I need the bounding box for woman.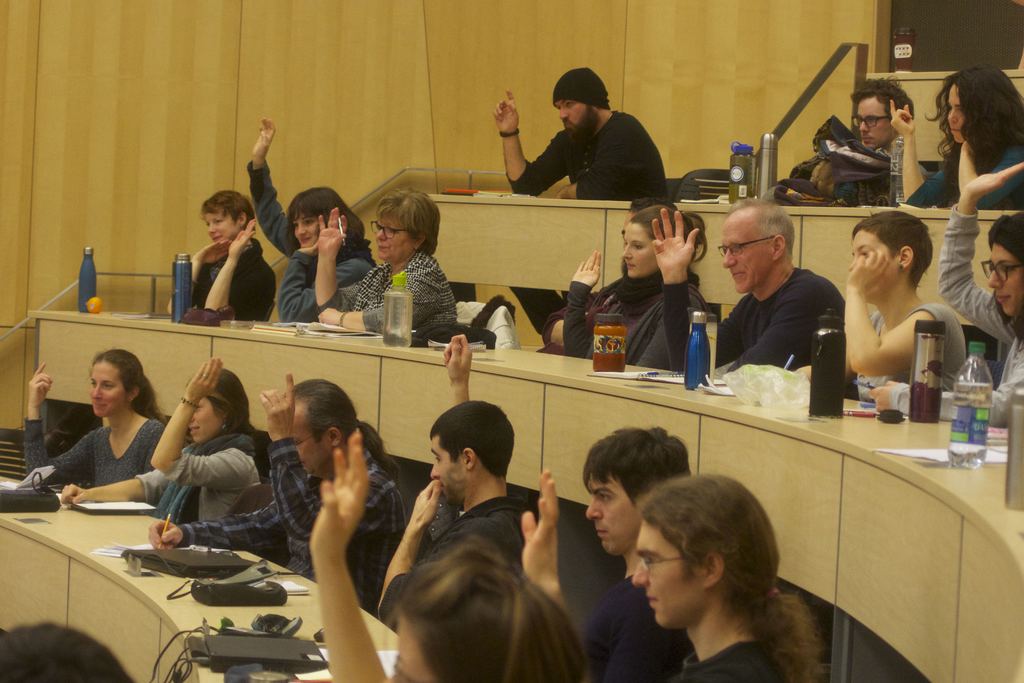
Here it is: x1=792, y1=208, x2=967, y2=407.
